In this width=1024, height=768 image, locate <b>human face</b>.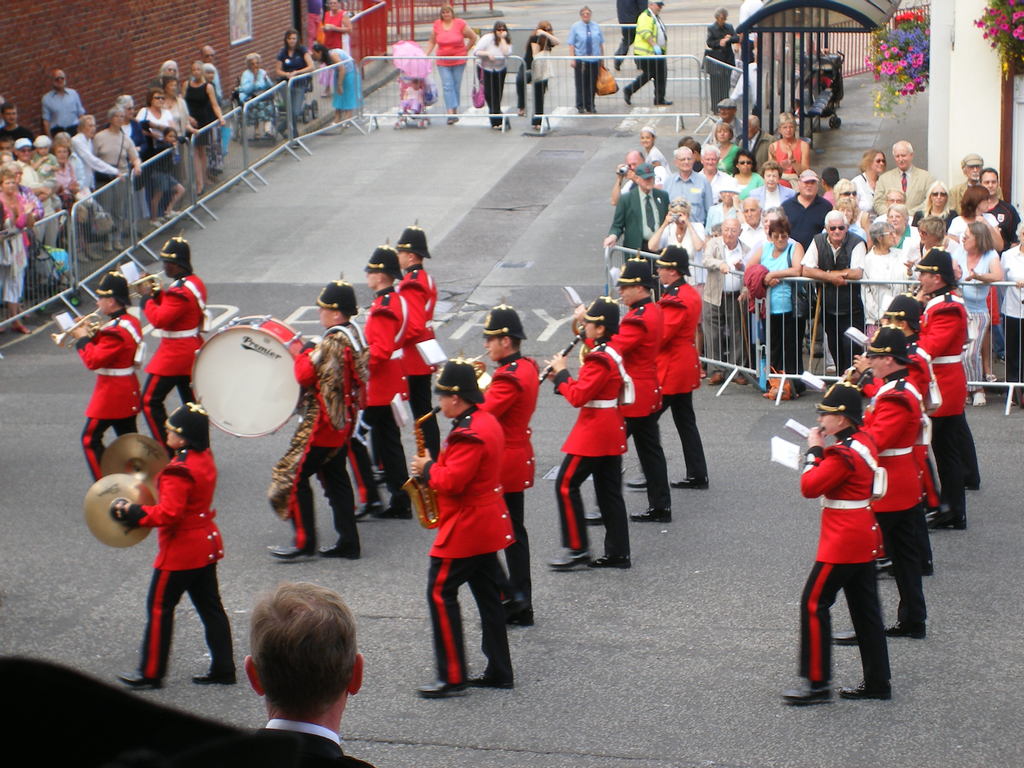
Bounding box: 365:271:380:292.
